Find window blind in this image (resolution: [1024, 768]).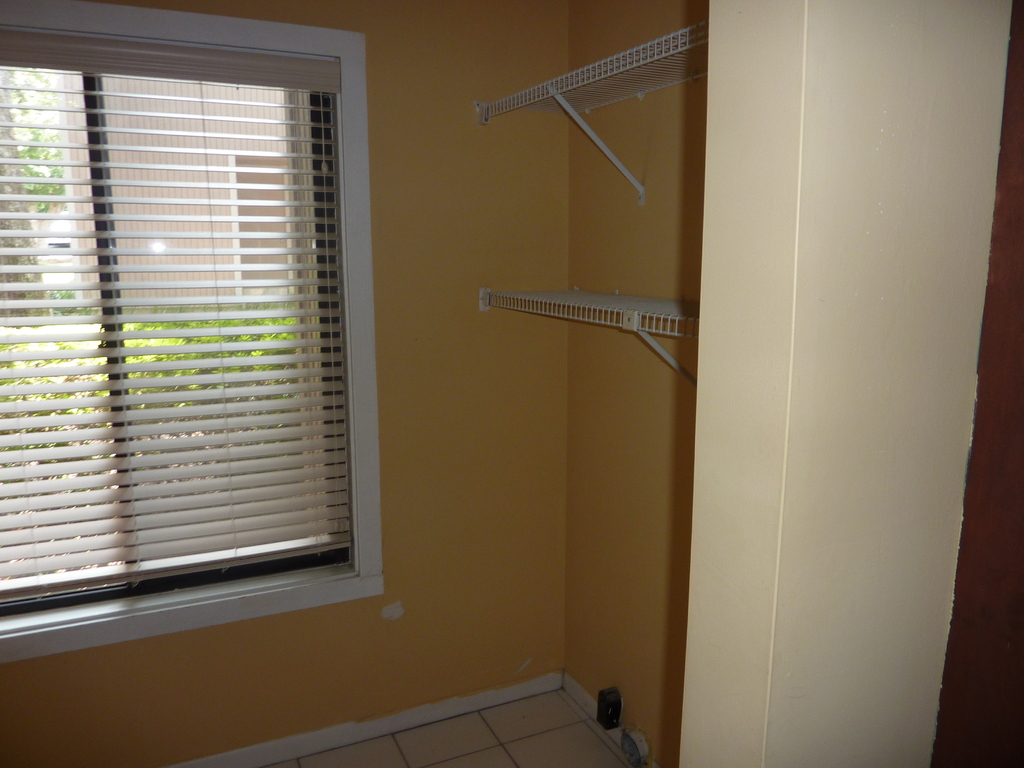
0:21:351:612.
